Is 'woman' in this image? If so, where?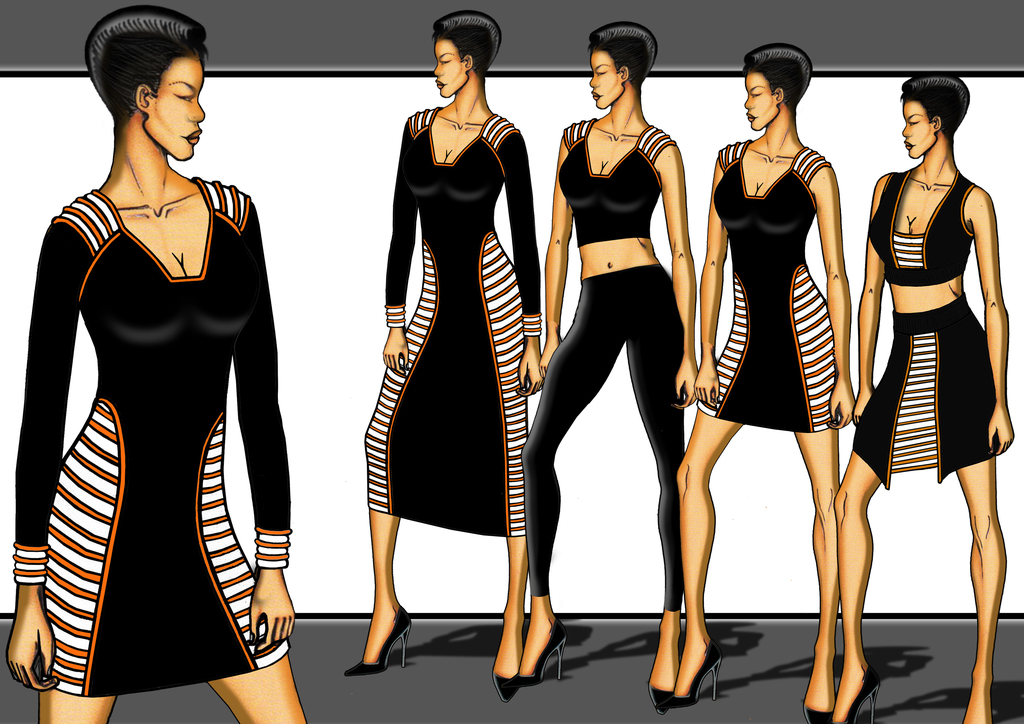
Yes, at l=341, t=6, r=551, b=673.
